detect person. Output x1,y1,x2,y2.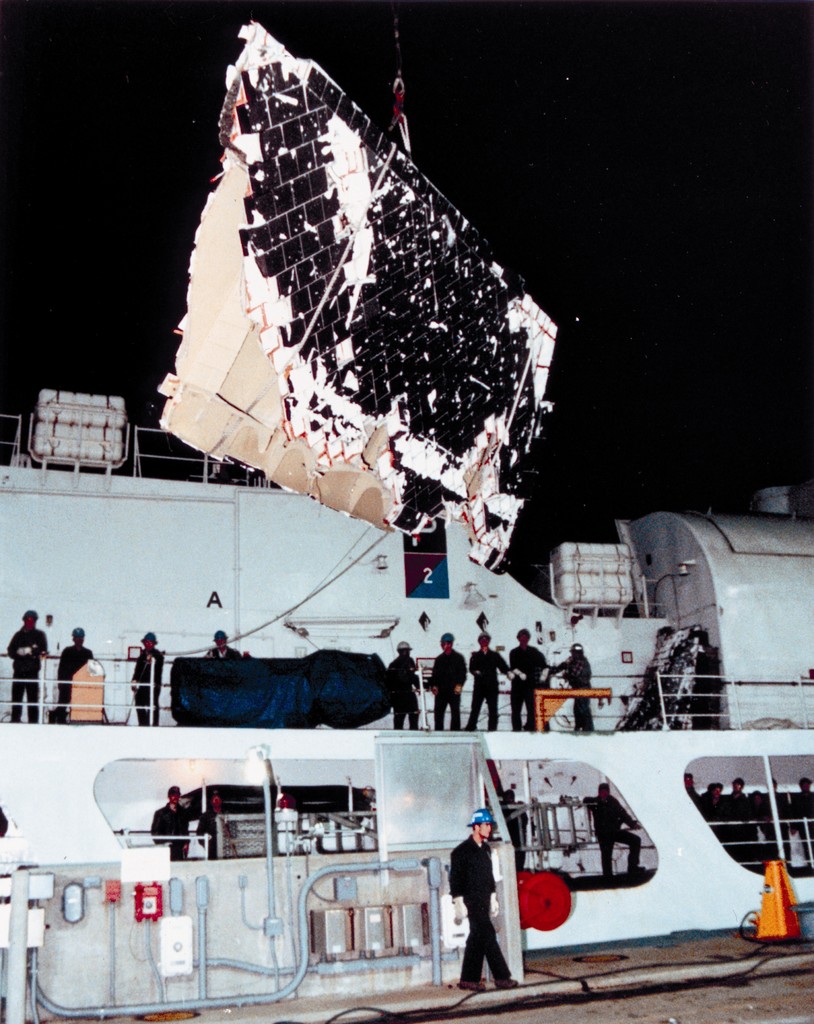
583,781,648,882.
